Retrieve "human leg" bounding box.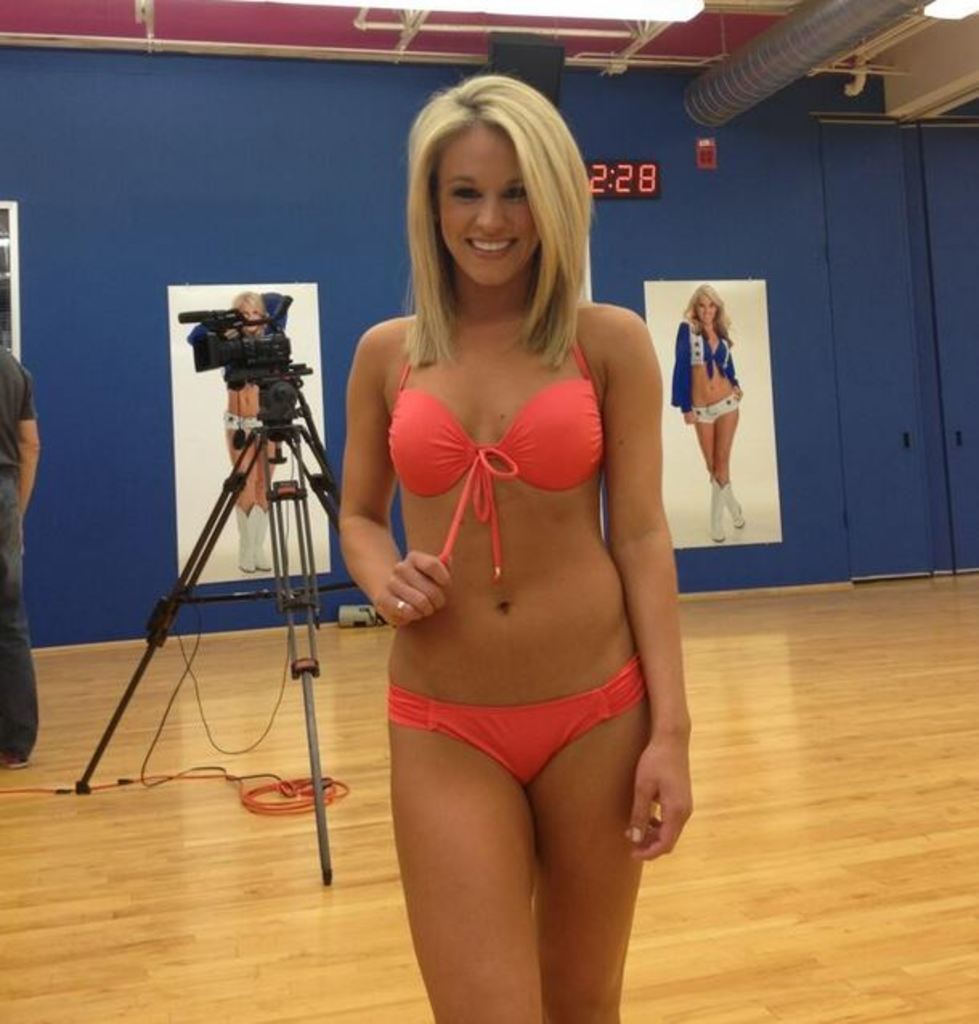
Bounding box: 693 408 745 547.
